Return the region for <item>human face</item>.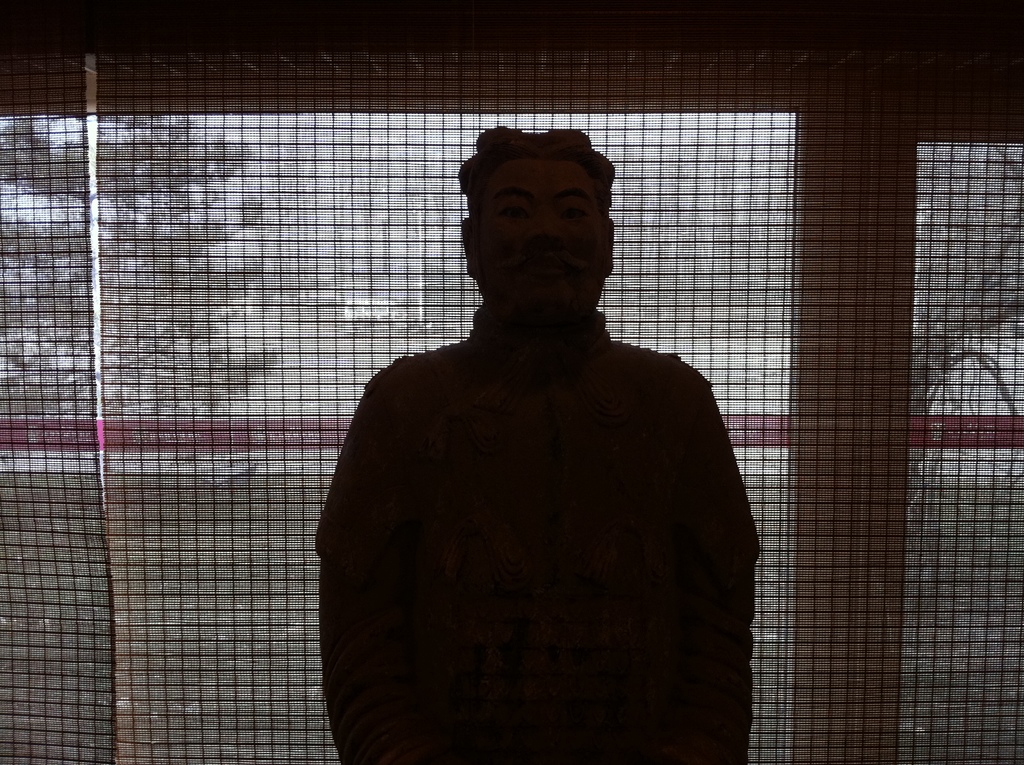
l=478, t=153, r=600, b=309.
